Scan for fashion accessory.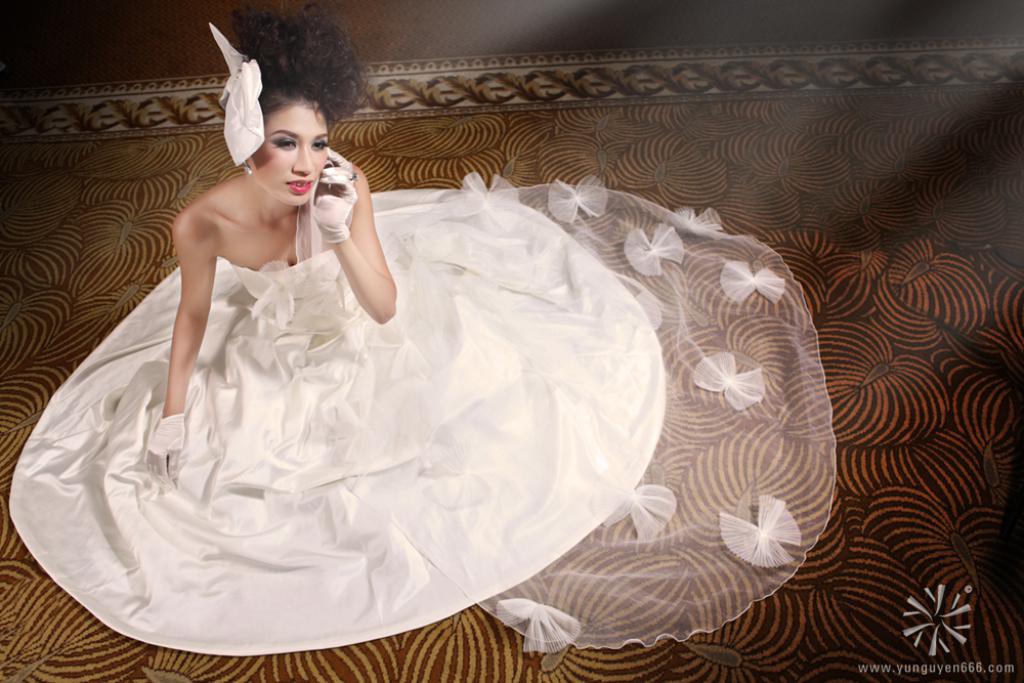
Scan result: 350, 170, 358, 182.
